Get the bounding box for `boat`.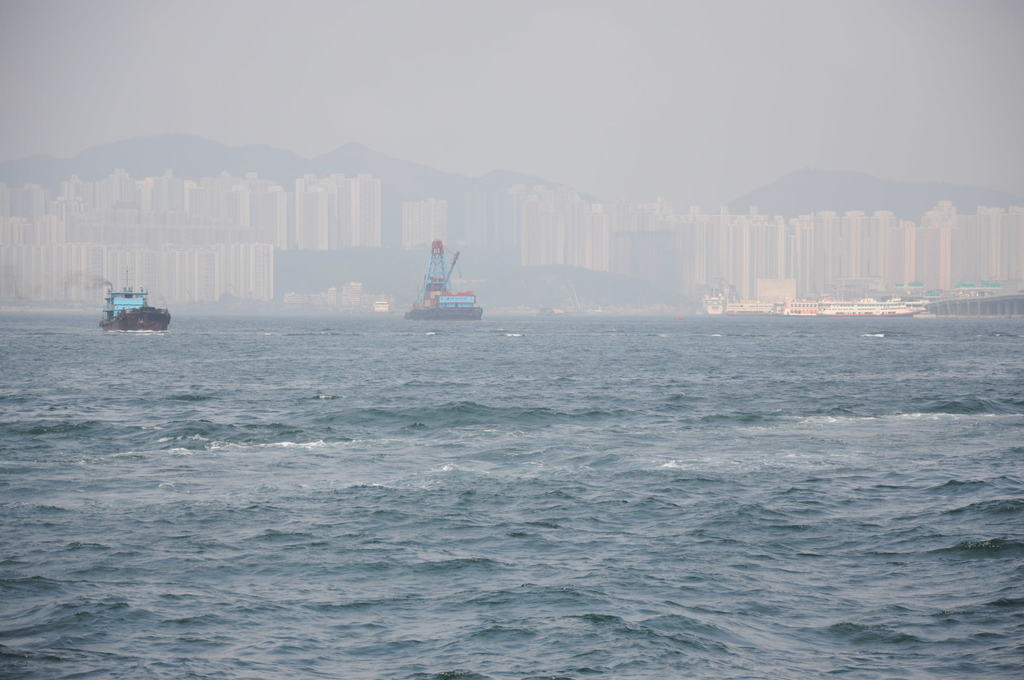
(378,303,384,308).
